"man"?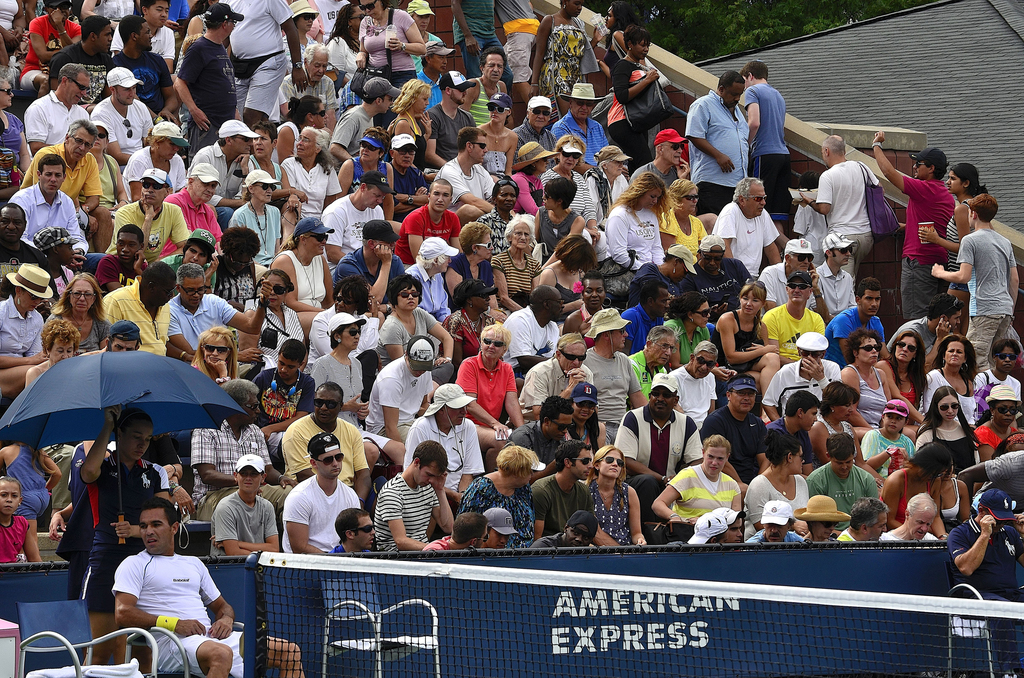
rect(675, 239, 748, 316)
